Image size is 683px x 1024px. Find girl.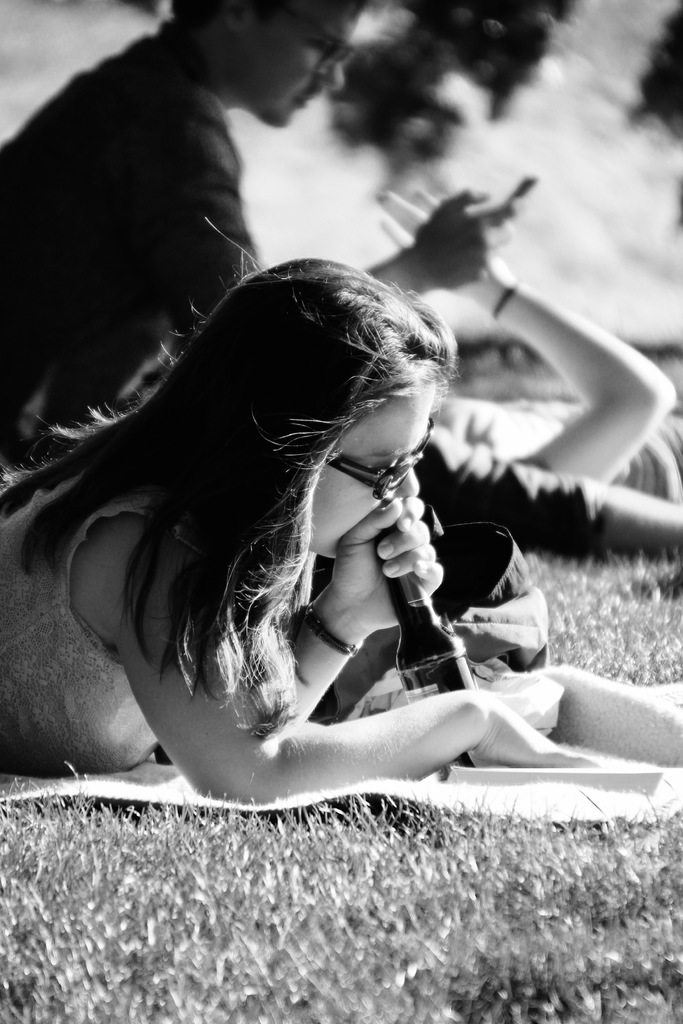
l=0, t=253, r=587, b=806.
